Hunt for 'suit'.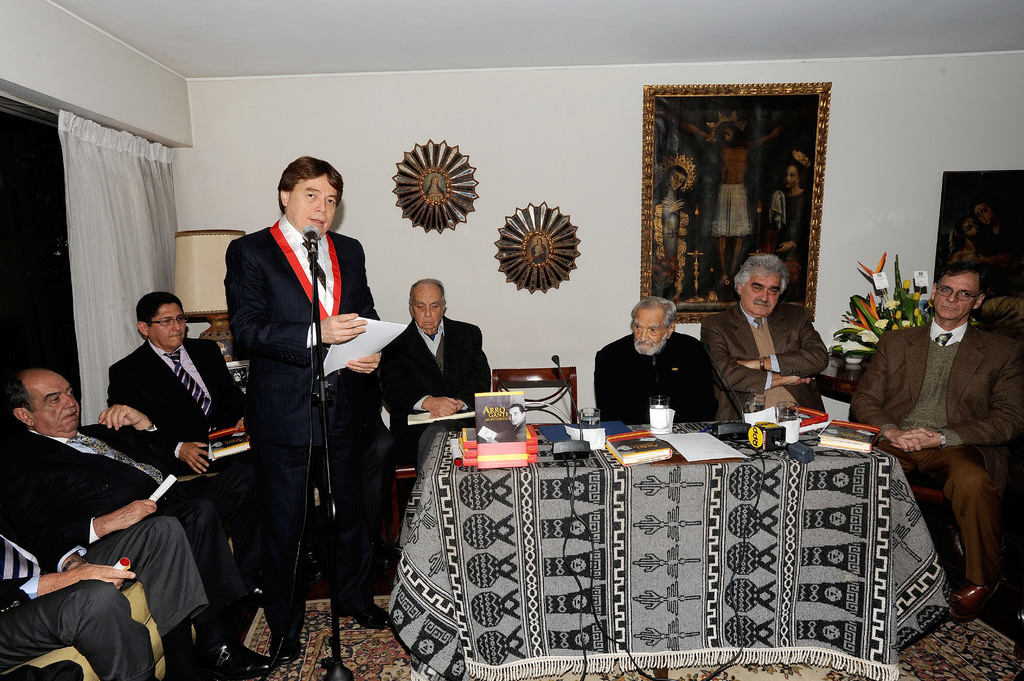
Hunted down at 0, 419, 256, 650.
